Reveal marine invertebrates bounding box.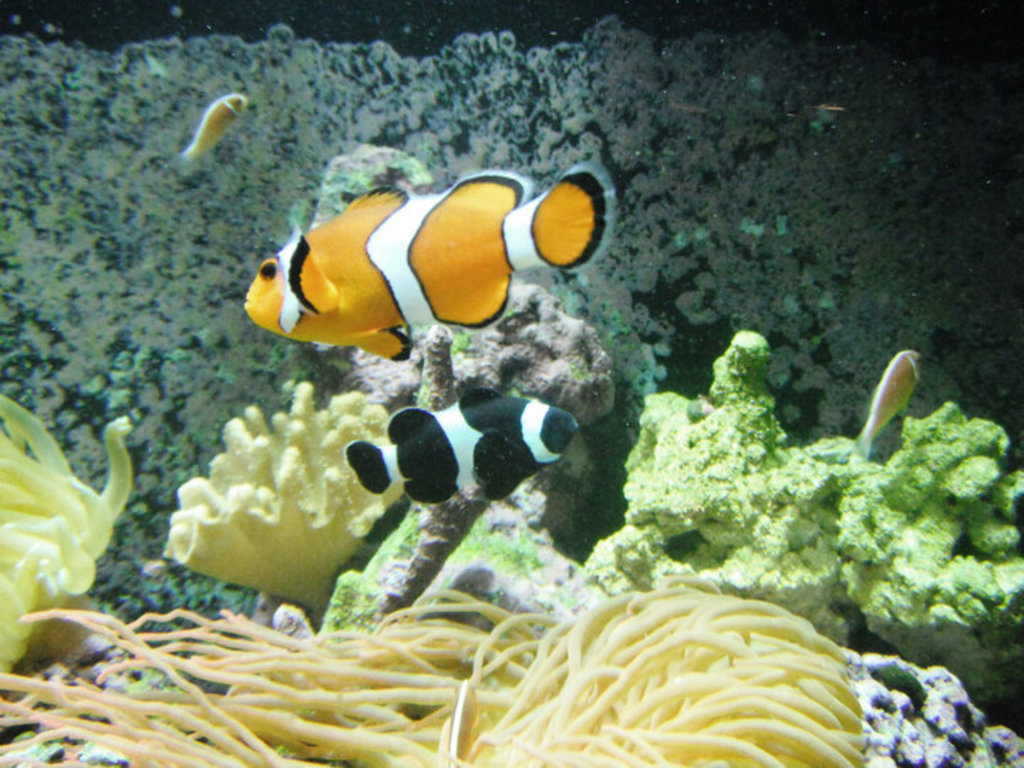
Revealed: x1=0, y1=388, x2=174, y2=688.
